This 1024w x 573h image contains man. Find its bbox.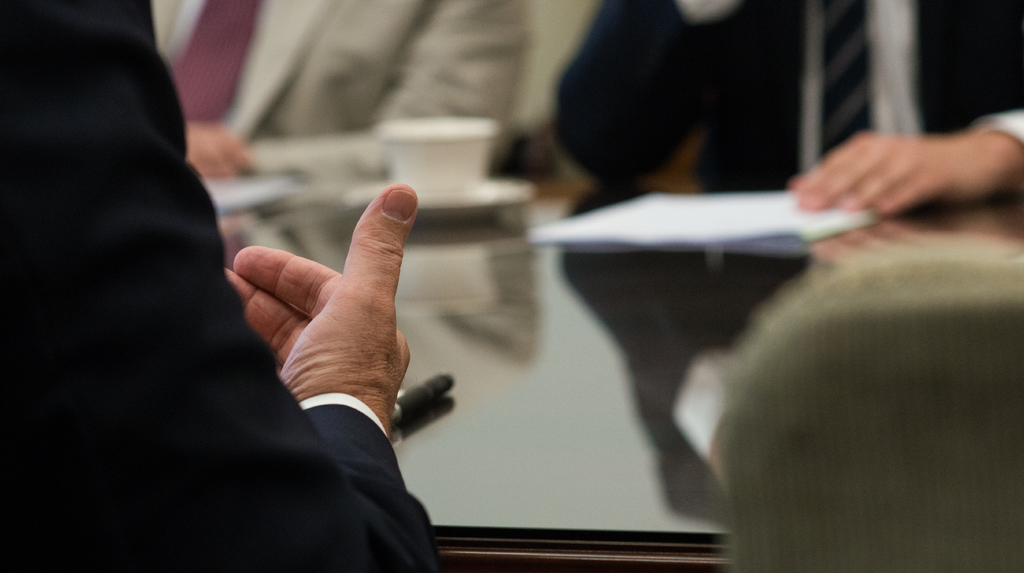
0, 0, 440, 572.
